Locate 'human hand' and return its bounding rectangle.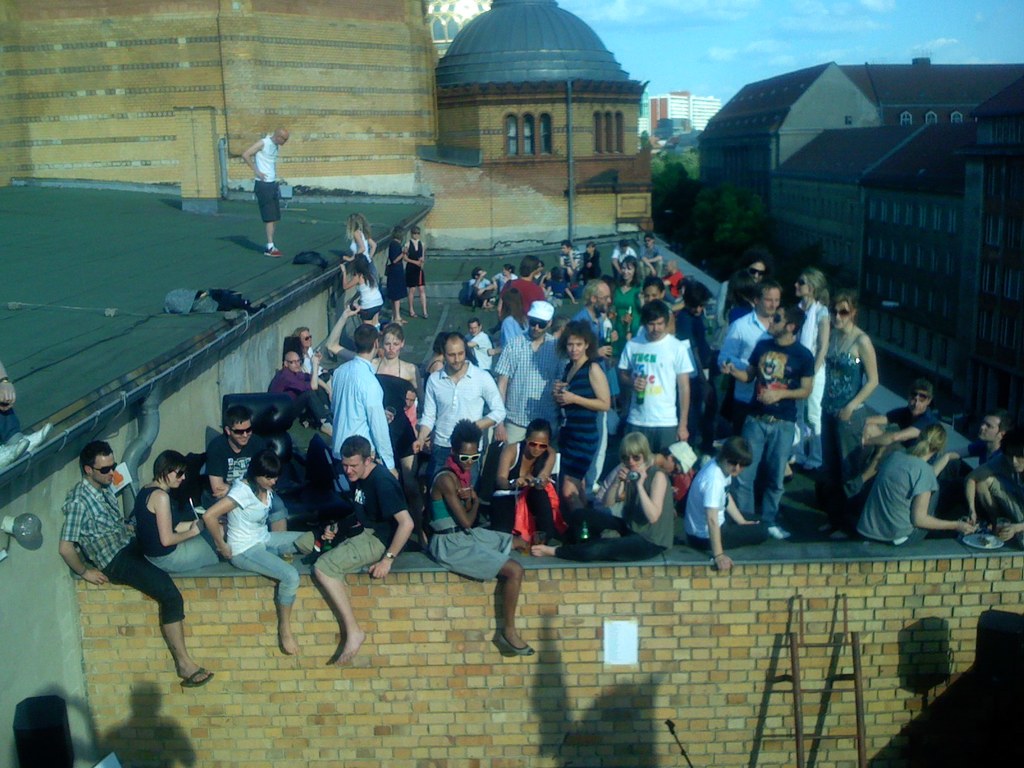
pyautogui.locateOnScreen(675, 426, 690, 442).
